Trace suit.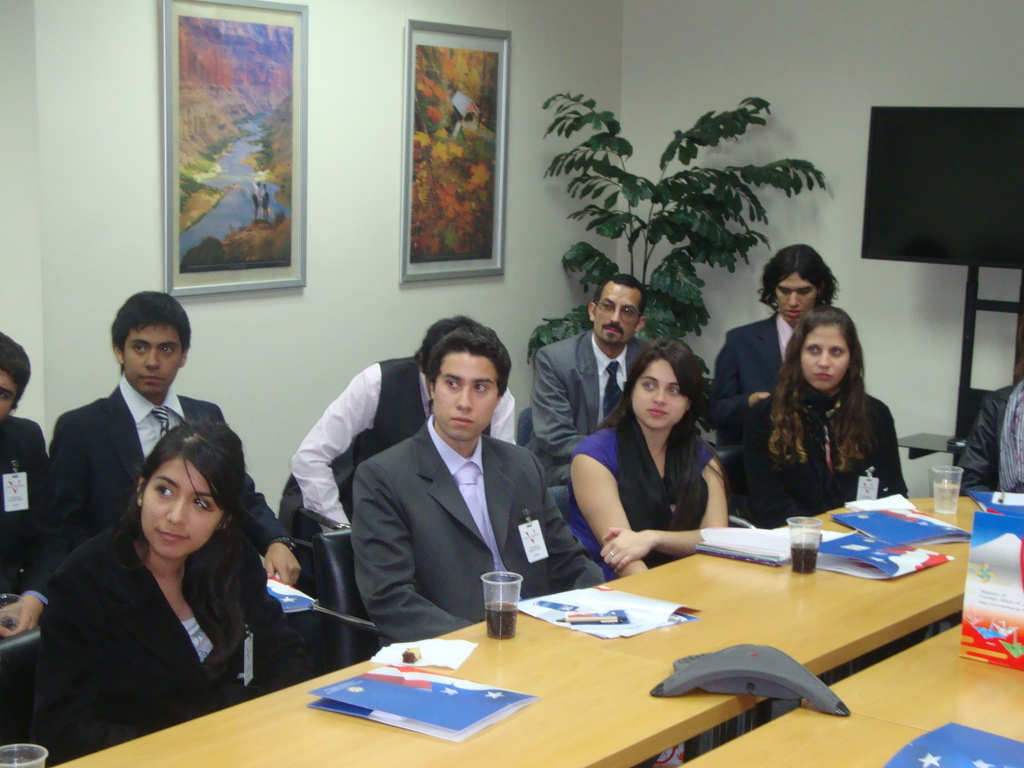
Traced to [x1=24, y1=511, x2=313, y2=767].
